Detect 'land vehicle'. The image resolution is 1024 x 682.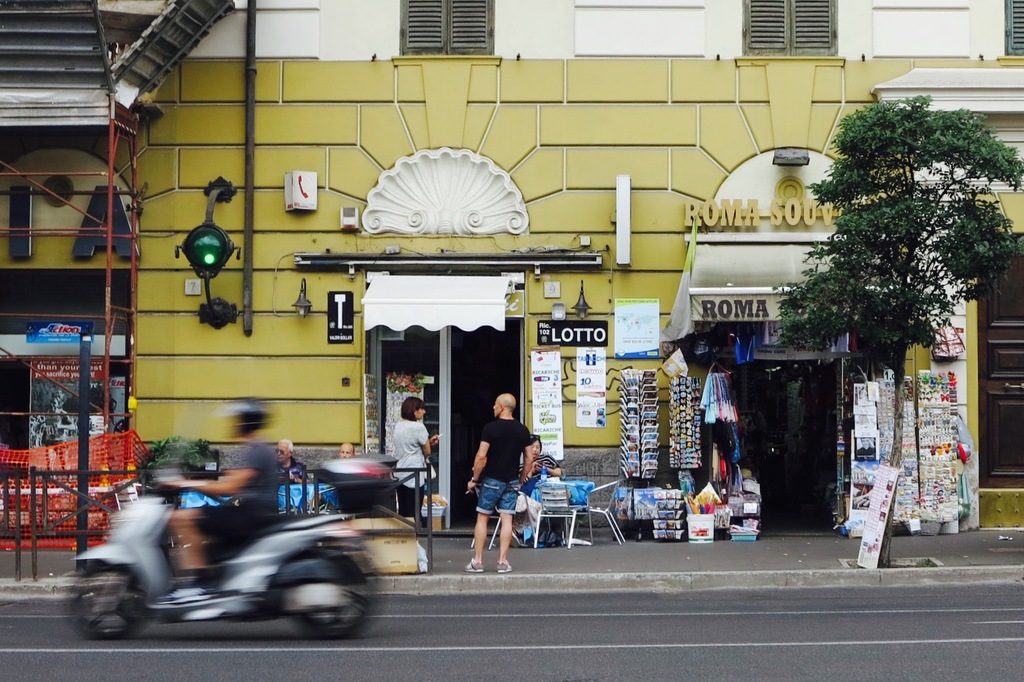
pyautogui.locateOnScreen(70, 465, 383, 642).
